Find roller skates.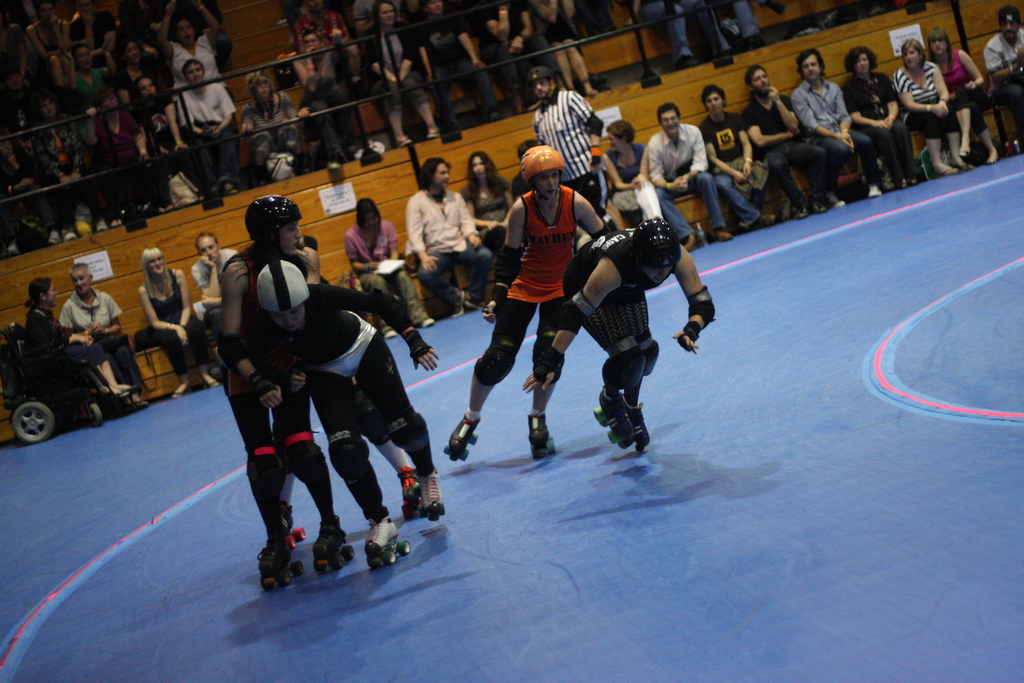
x1=311, y1=519, x2=356, y2=575.
